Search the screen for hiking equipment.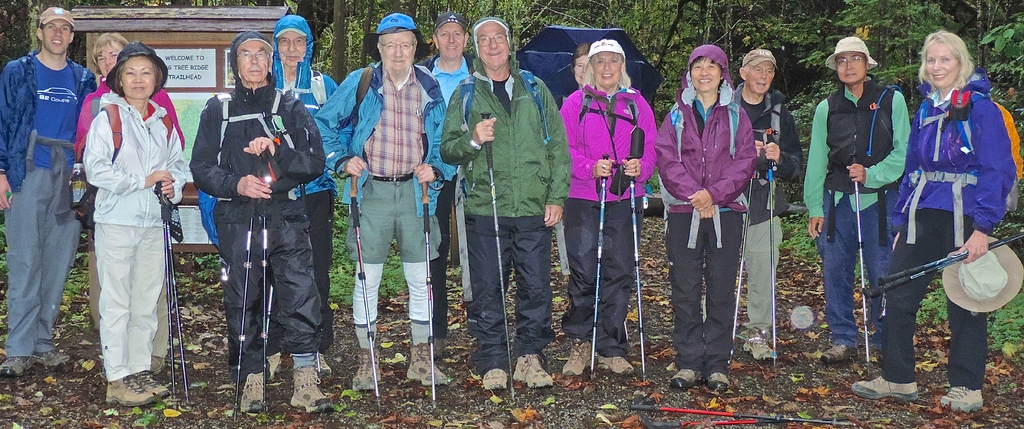
Found at left=623, top=149, right=646, bottom=384.
